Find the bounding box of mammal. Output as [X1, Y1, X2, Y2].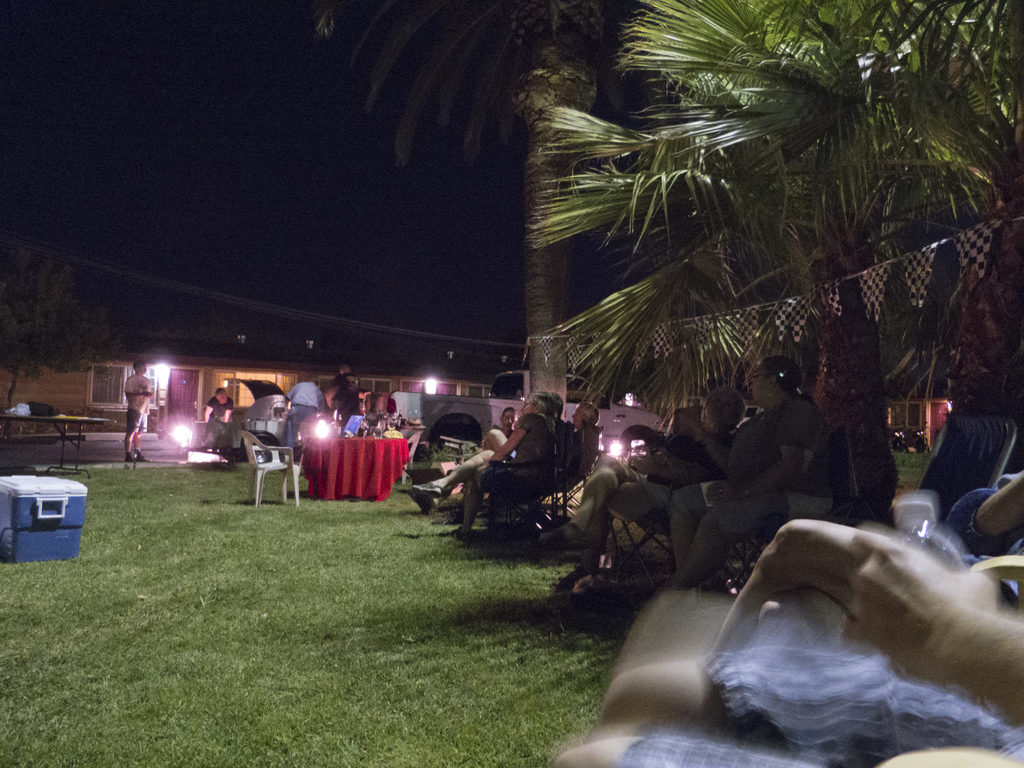
[288, 378, 328, 448].
